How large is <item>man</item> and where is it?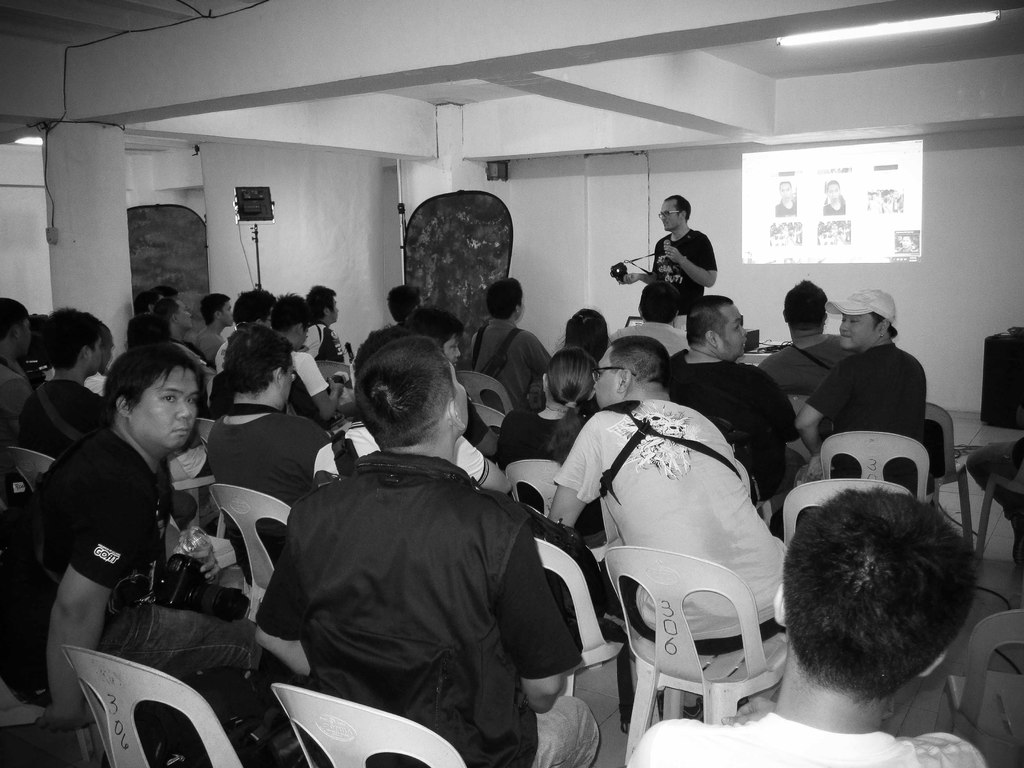
Bounding box: [left=256, top=319, right=581, bottom=754].
